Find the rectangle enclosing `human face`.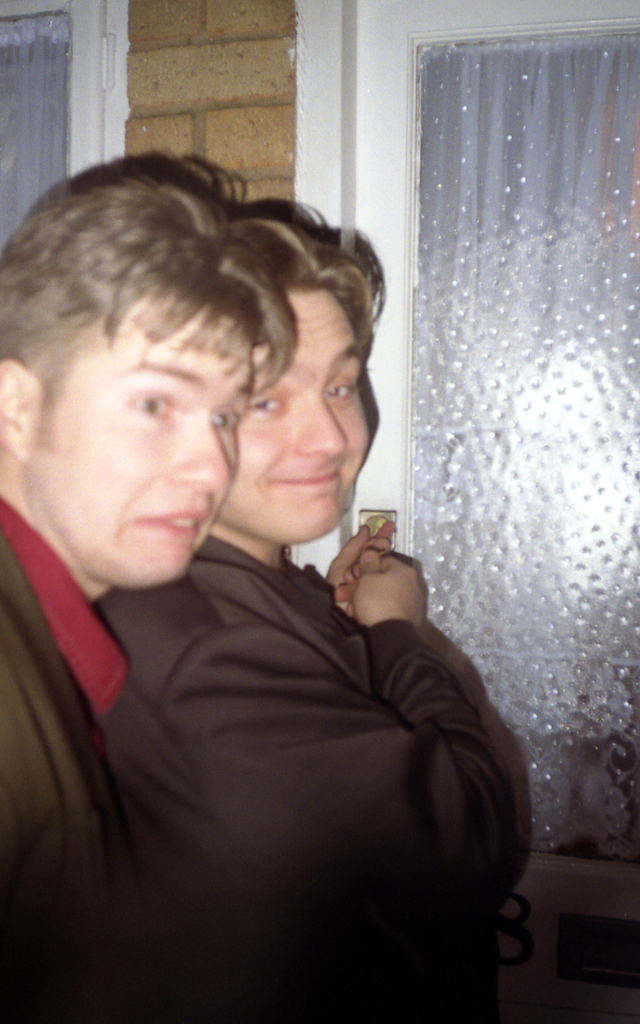
x1=210, y1=289, x2=369, y2=553.
